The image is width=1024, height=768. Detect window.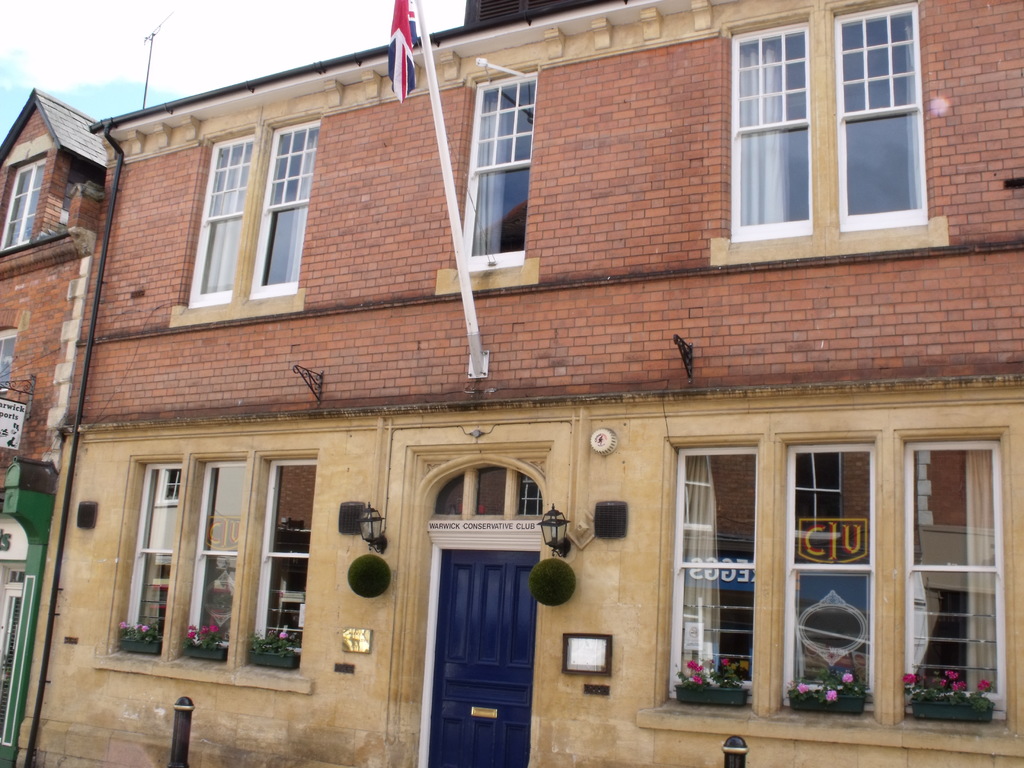
Detection: locate(671, 444, 762, 701).
